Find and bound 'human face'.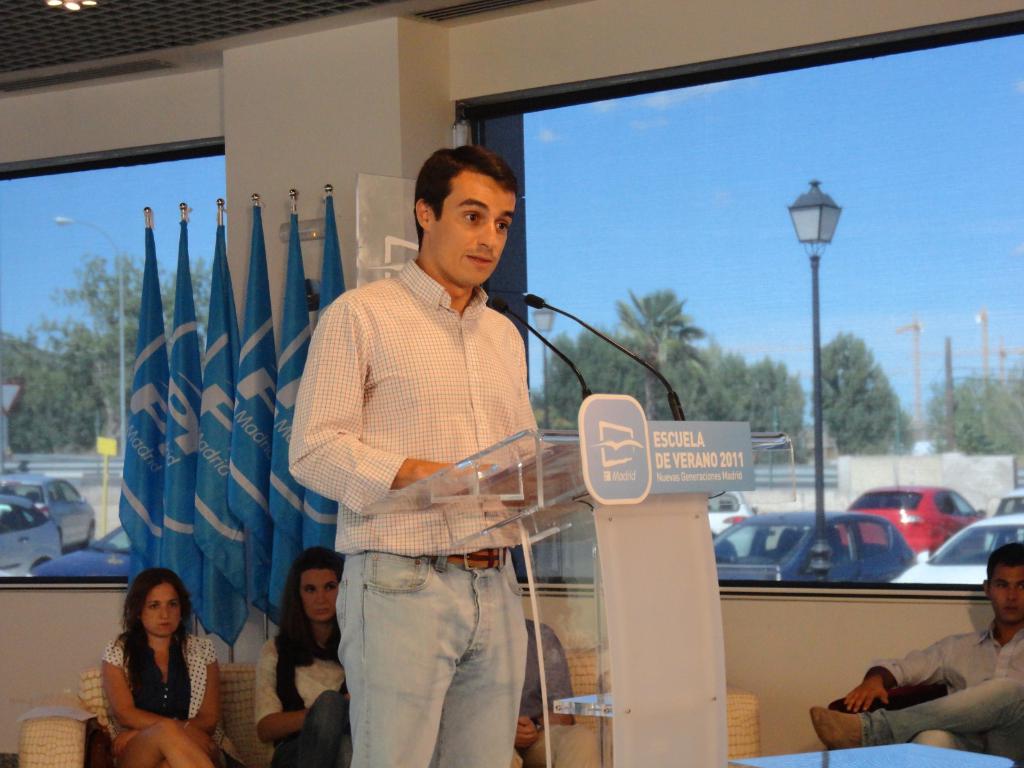
Bound: bbox=(303, 568, 336, 622).
